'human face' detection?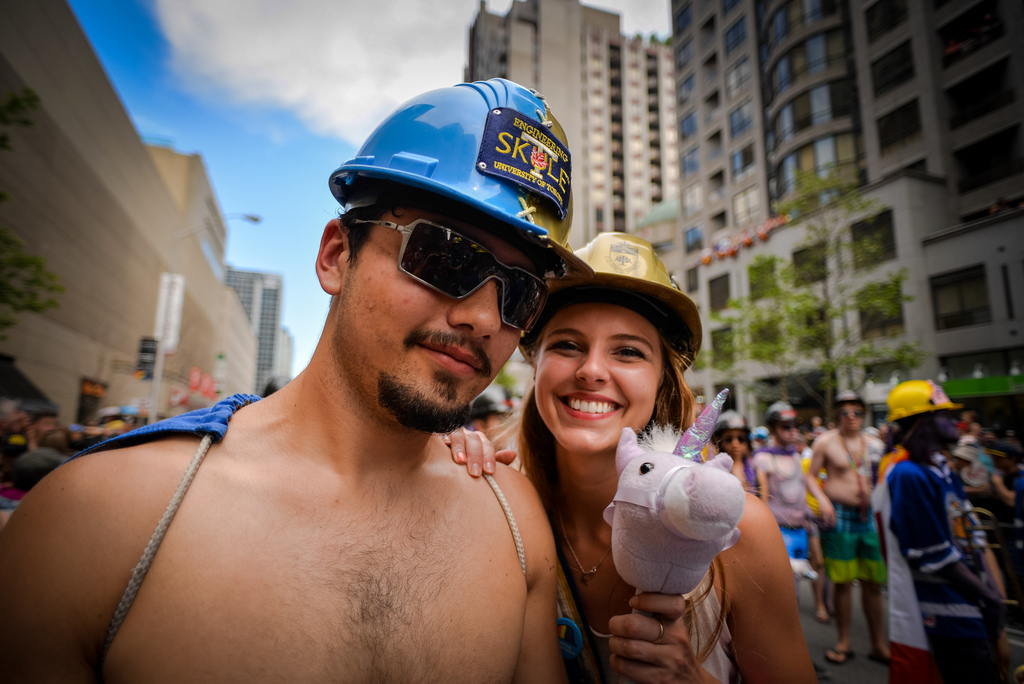
pyautogui.locateOnScreen(773, 422, 799, 441)
